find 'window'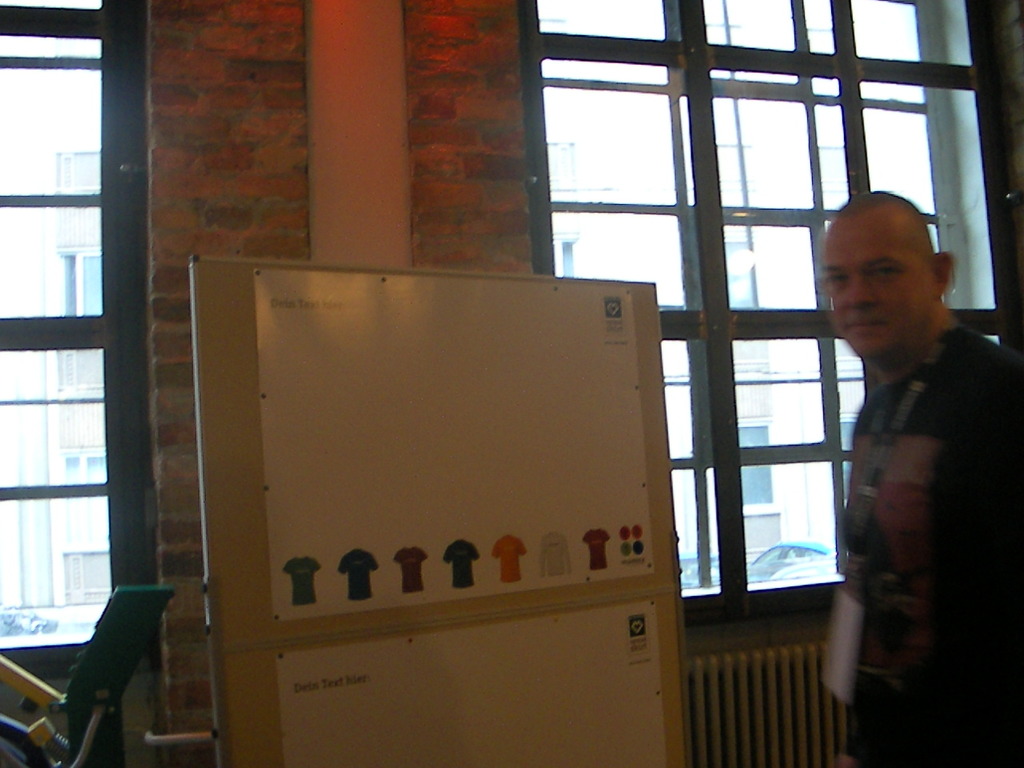
region(0, 0, 153, 662)
